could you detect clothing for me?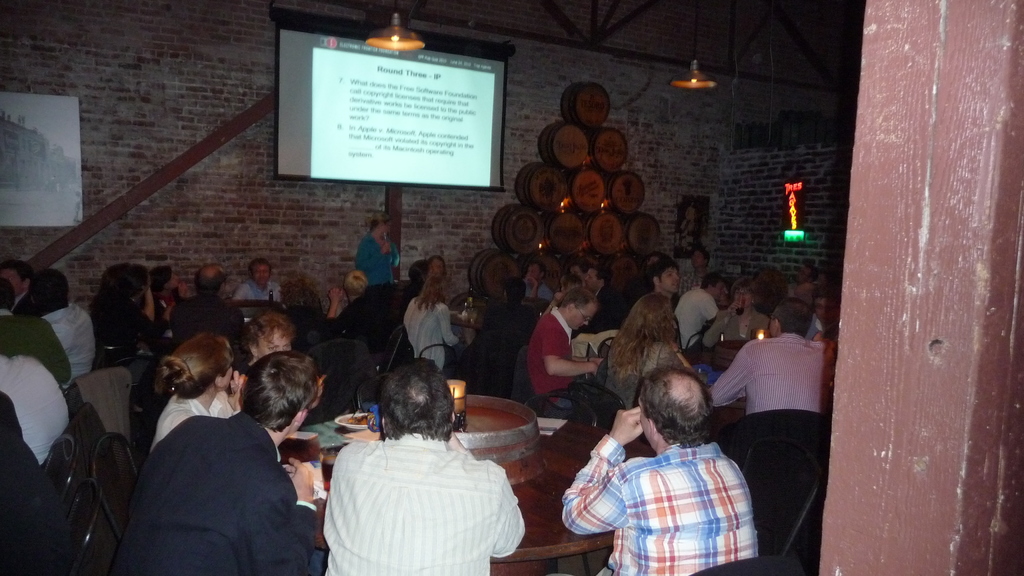
Detection result: 403/297/461/374.
